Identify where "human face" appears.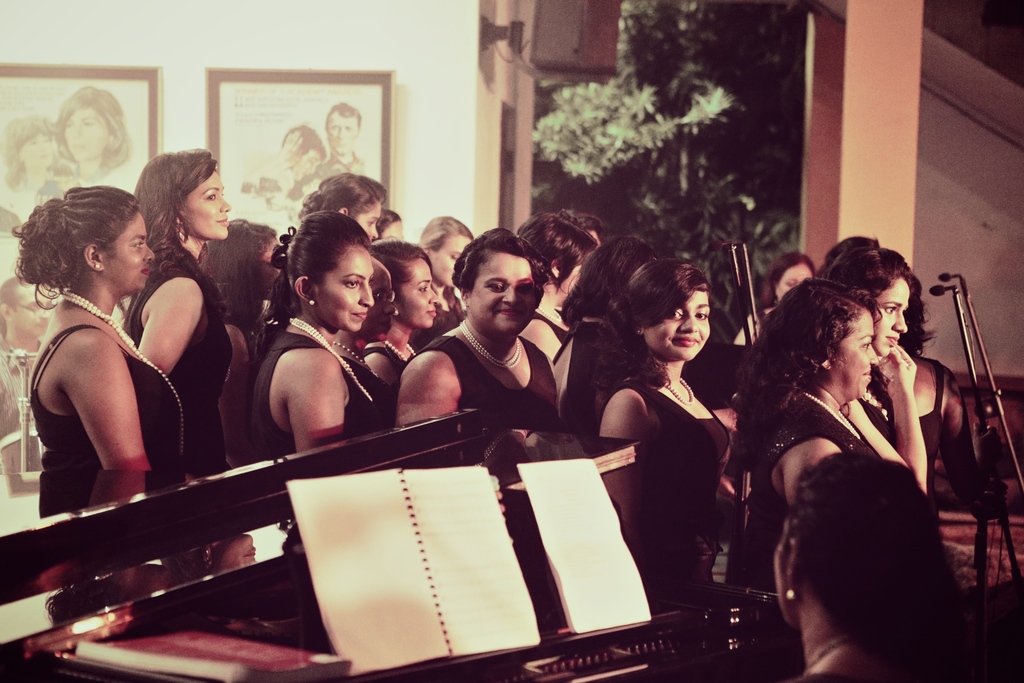
Appears at x1=330 y1=106 x2=358 y2=151.
